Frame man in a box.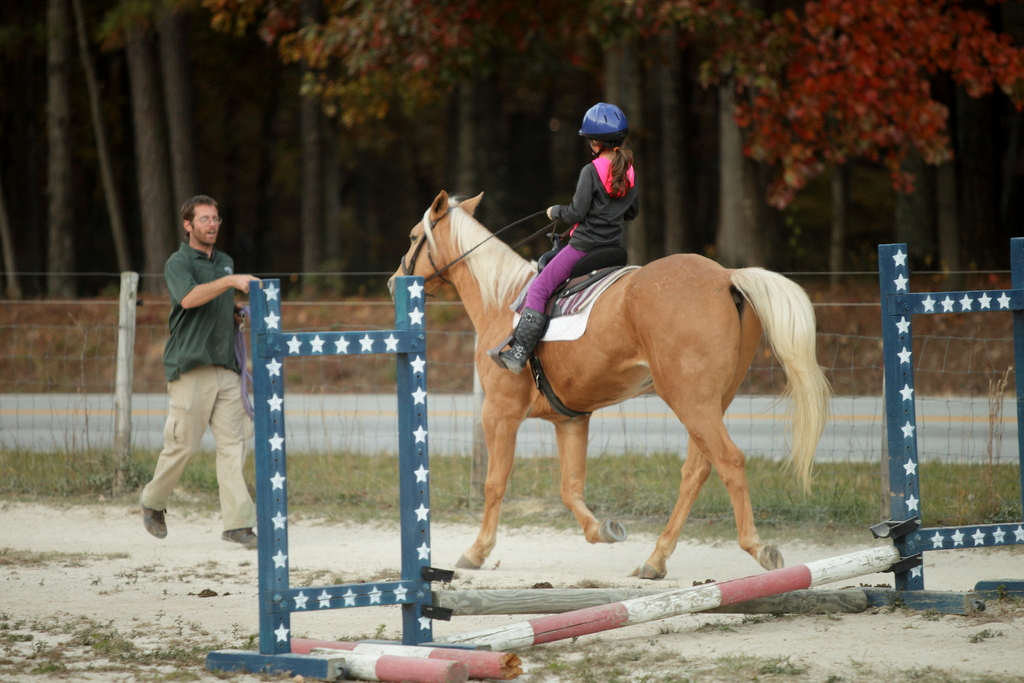
box(138, 198, 267, 566).
